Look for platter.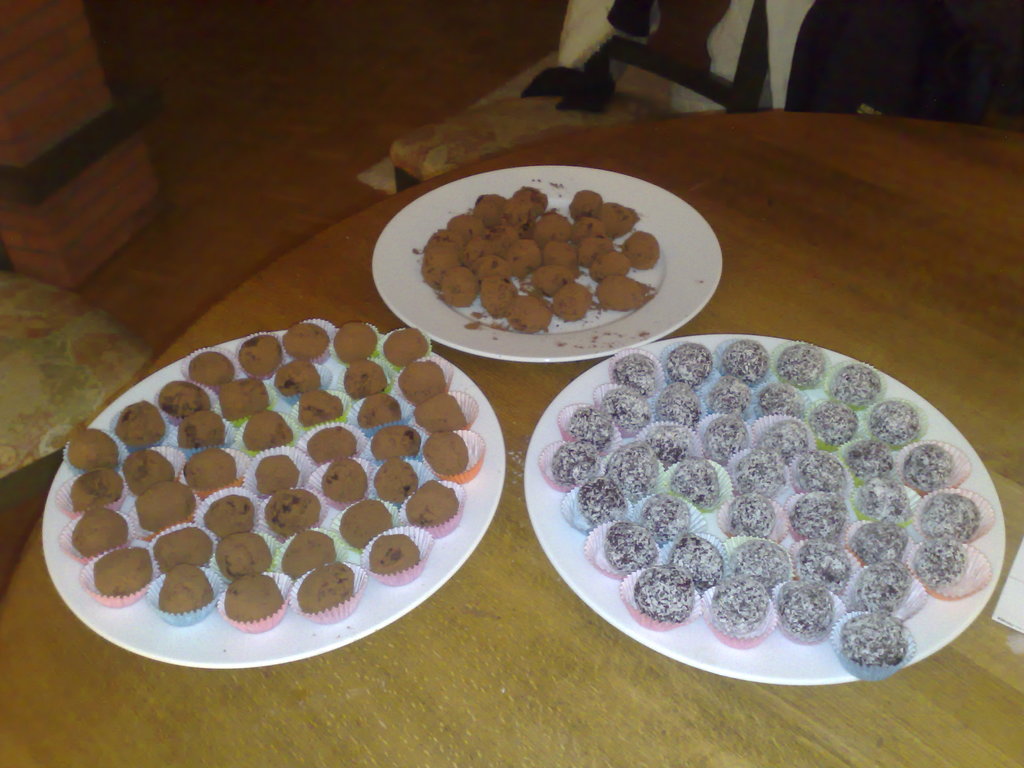
Found: left=42, top=331, right=505, bottom=668.
